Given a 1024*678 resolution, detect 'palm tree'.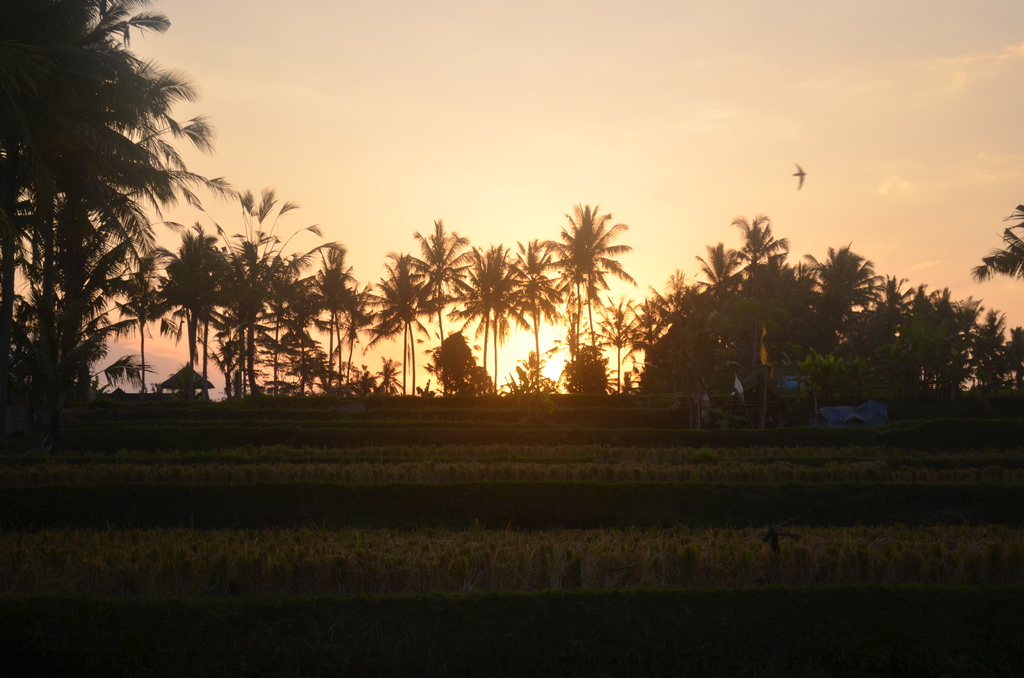
{"left": 422, "top": 222, "right": 461, "bottom": 401}.
